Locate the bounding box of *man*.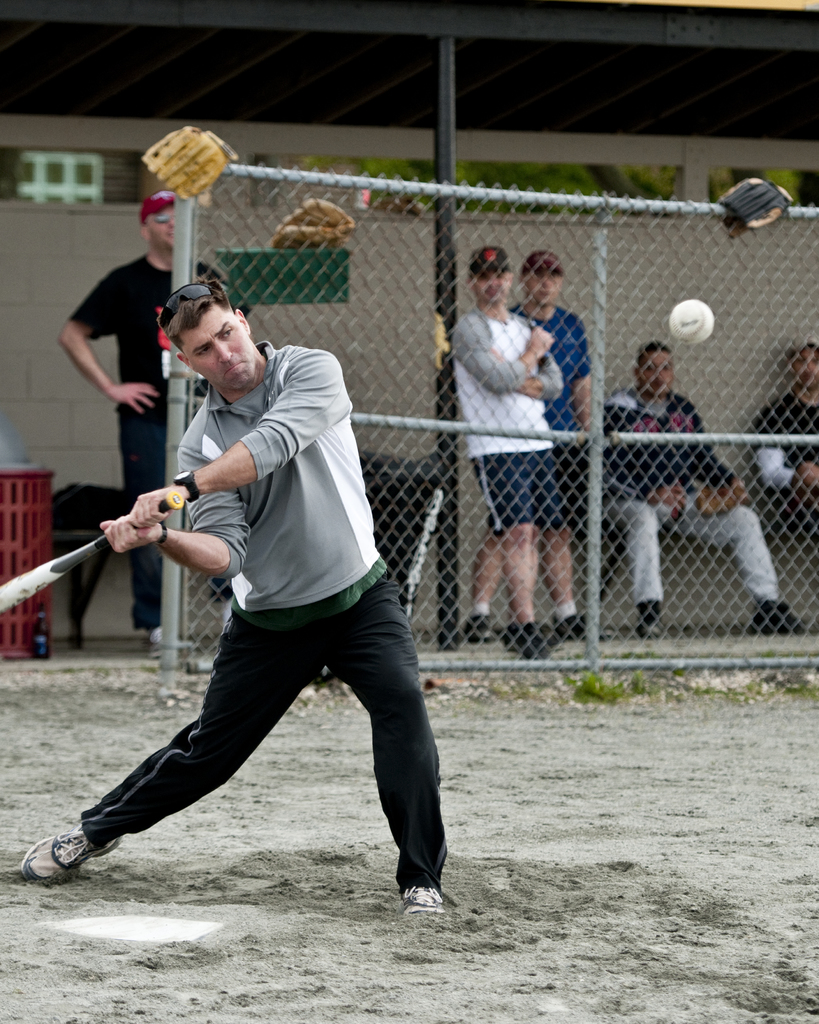
Bounding box: 54/186/227/641.
